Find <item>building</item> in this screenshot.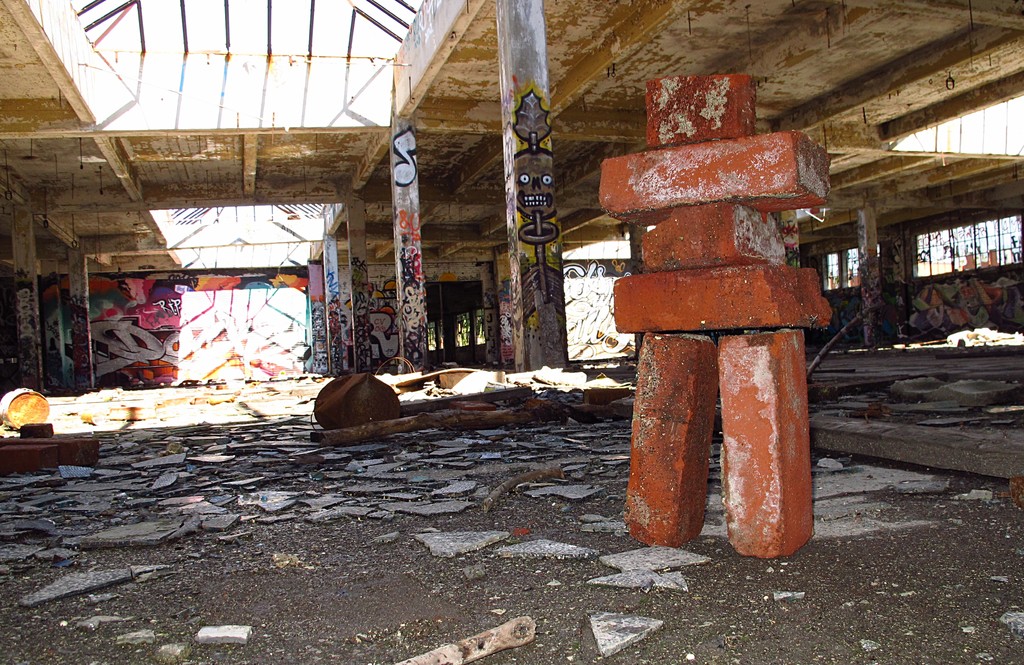
The bounding box for <item>building</item> is crop(0, 0, 1023, 664).
